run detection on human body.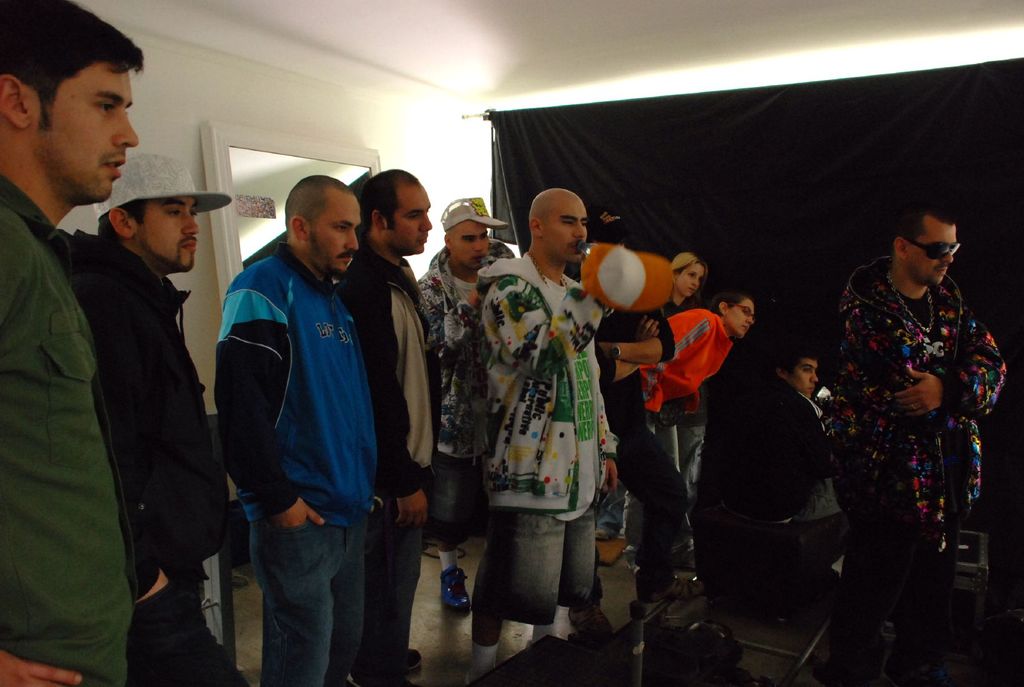
Result: (52,150,245,684).
